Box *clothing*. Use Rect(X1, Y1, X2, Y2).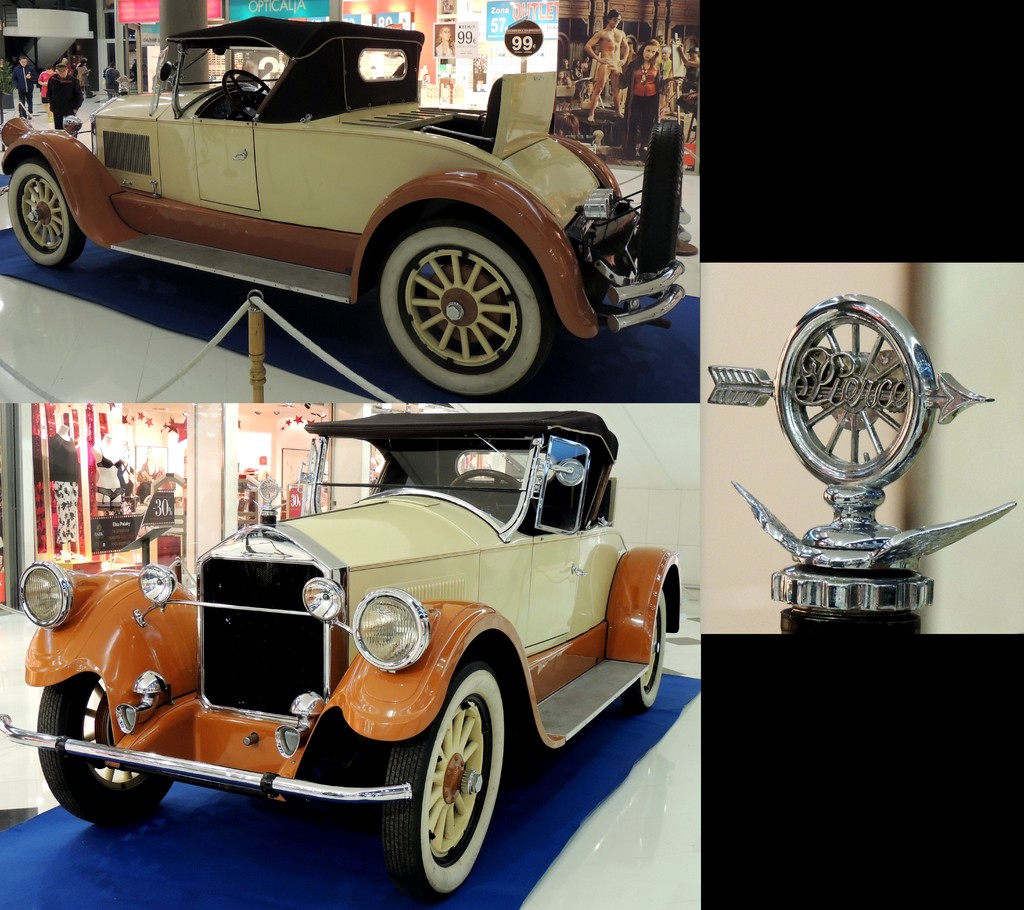
Rect(79, 65, 90, 87).
